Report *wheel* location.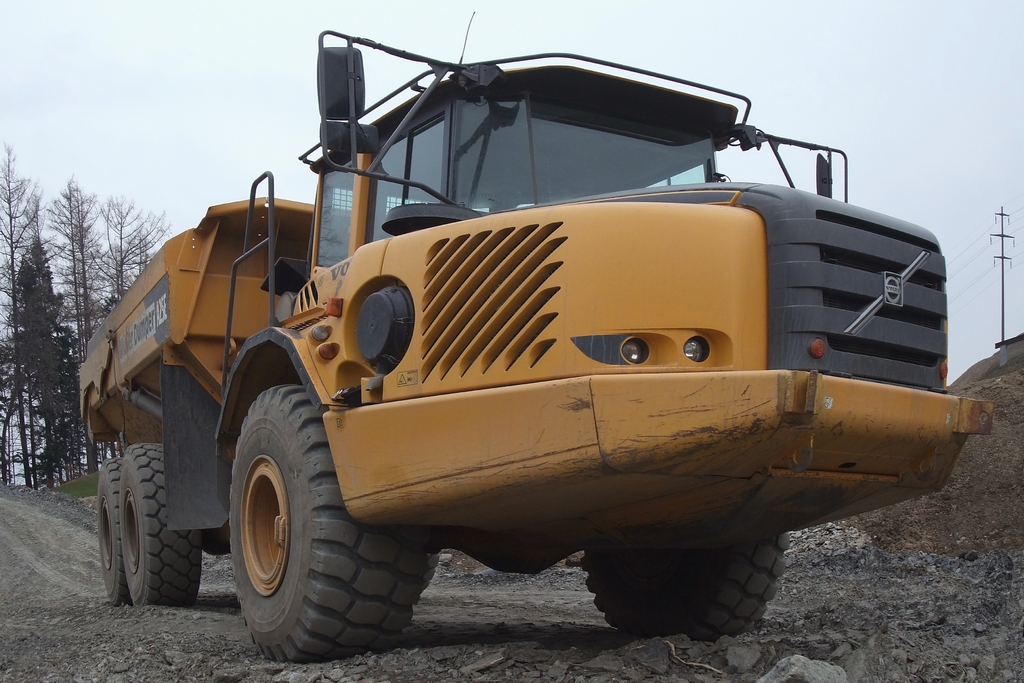
Report: rect(400, 531, 429, 608).
